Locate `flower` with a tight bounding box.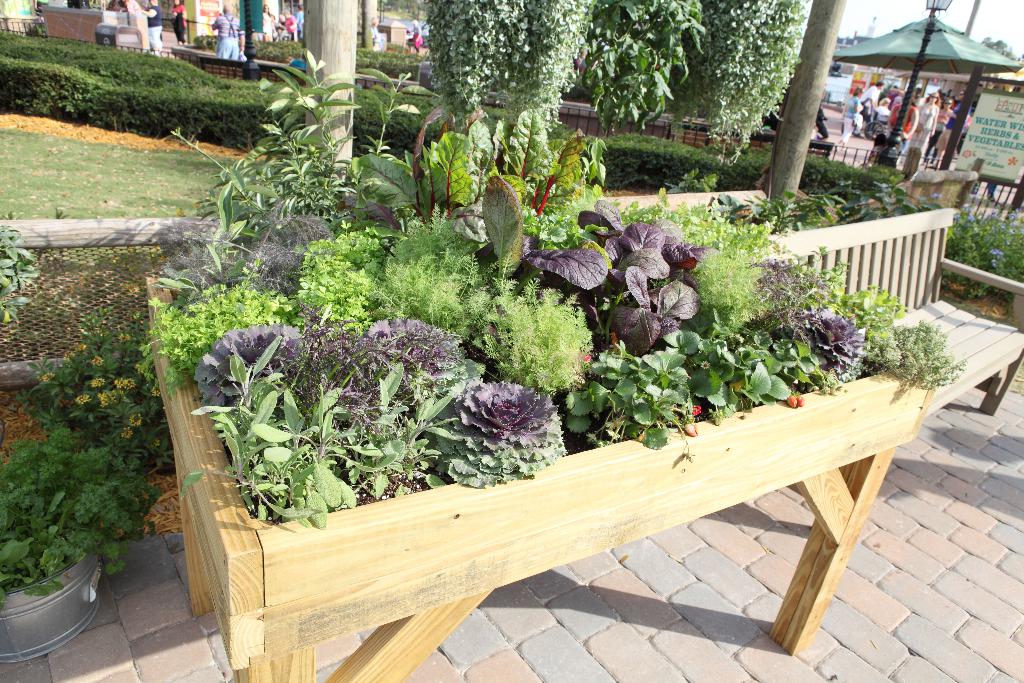
112:378:134:390.
